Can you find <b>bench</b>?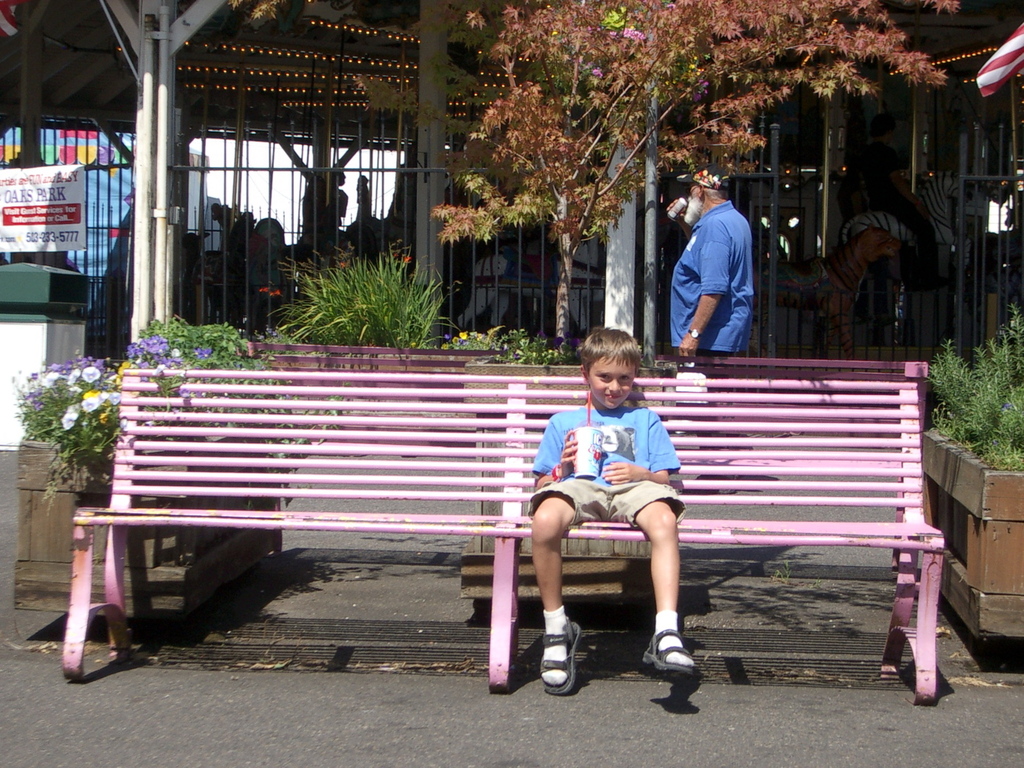
Yes, bounding box: [x1=248, y1=339, x2=931, y2=455].
